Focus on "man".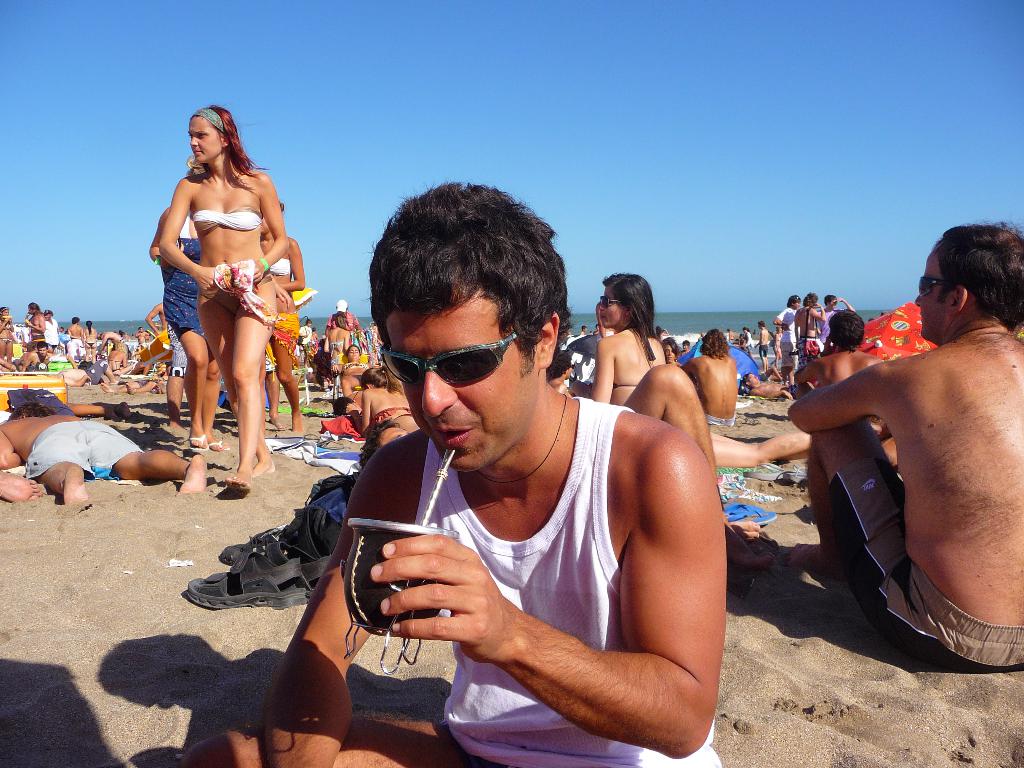
Focused at {"left": 325, "top": 299, "right": 362, "bottom": 337}.
